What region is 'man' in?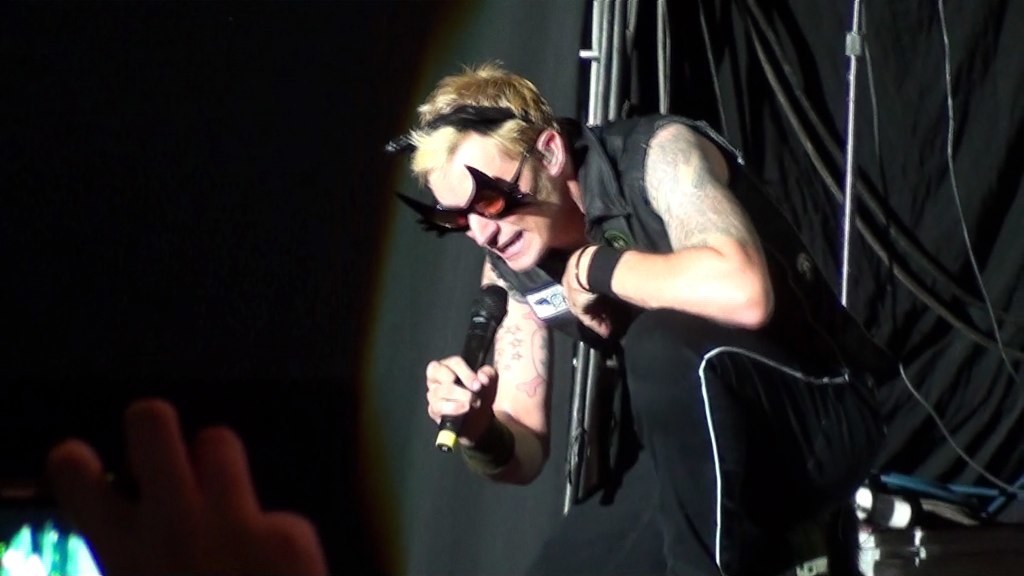
(x1=482, y1=48, x2=908, y2=562).
